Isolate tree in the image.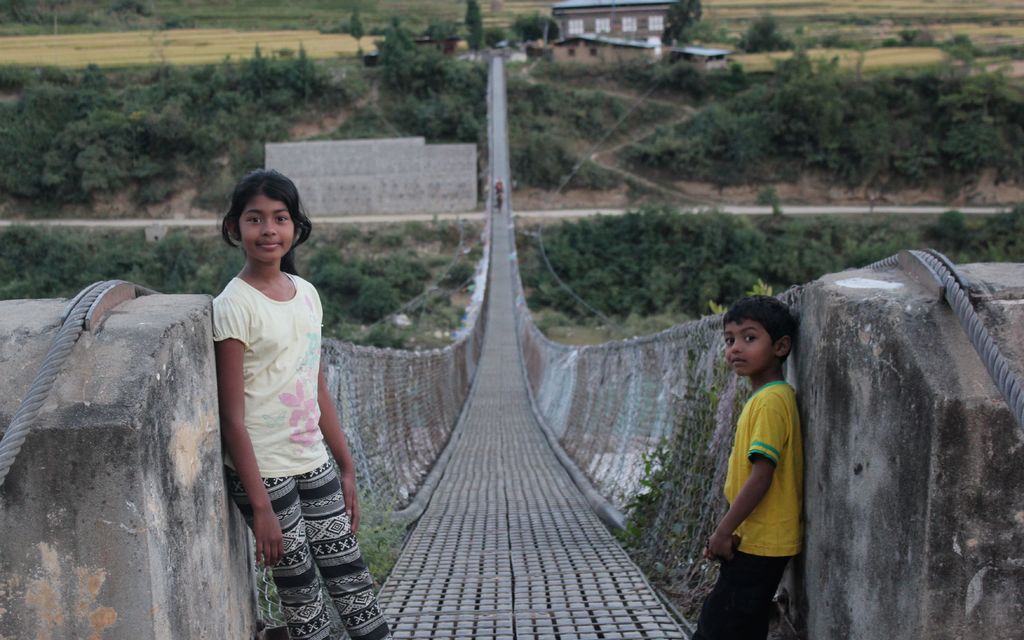
Isolated region: <region>460, 0, 483, 56</region>.
